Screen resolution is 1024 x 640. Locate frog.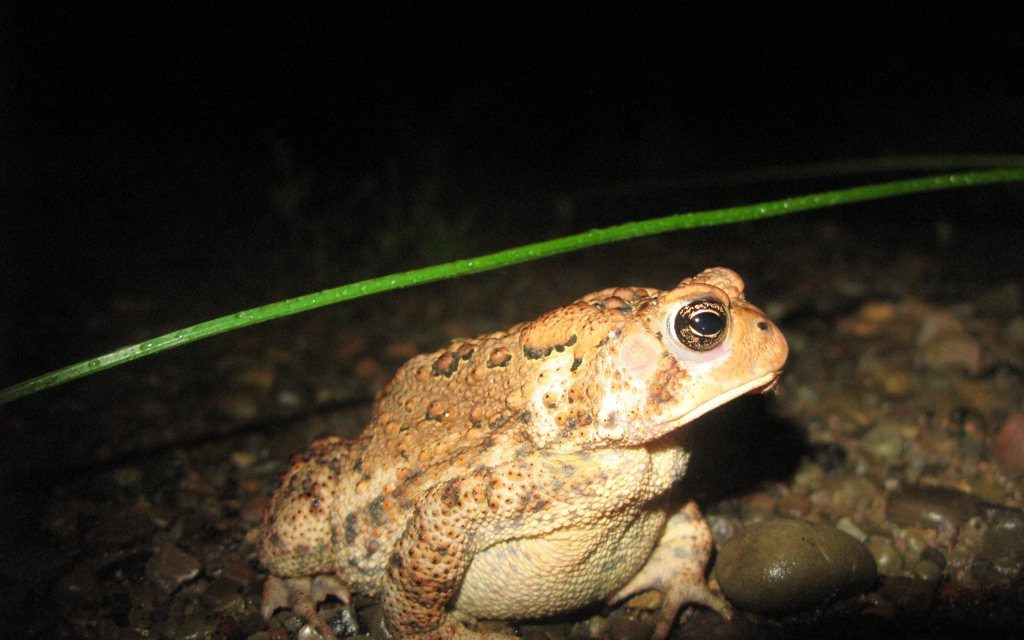
left=259, top=264, right=789, bottom=639.
